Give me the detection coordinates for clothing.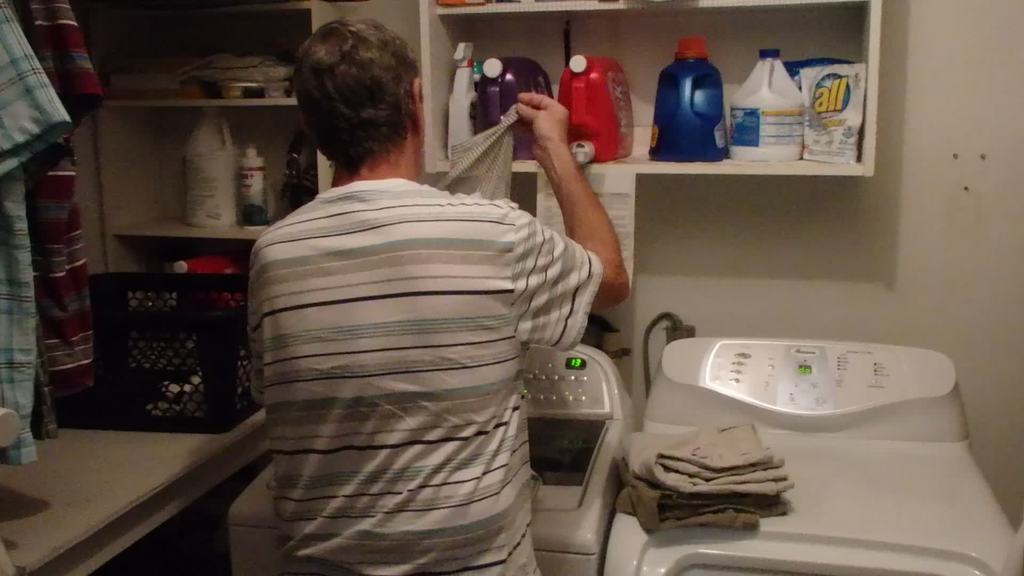
Rect(14, 0, 105, 408).
